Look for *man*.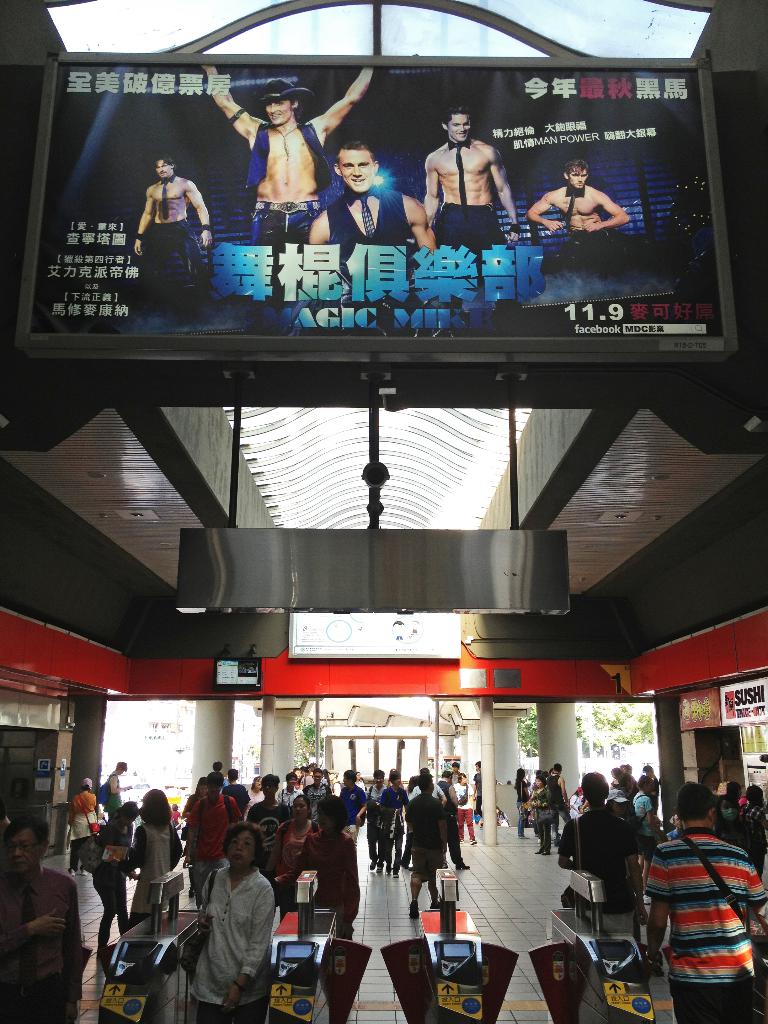
Found: (left=621, top=764, right=641, bottom=797).
